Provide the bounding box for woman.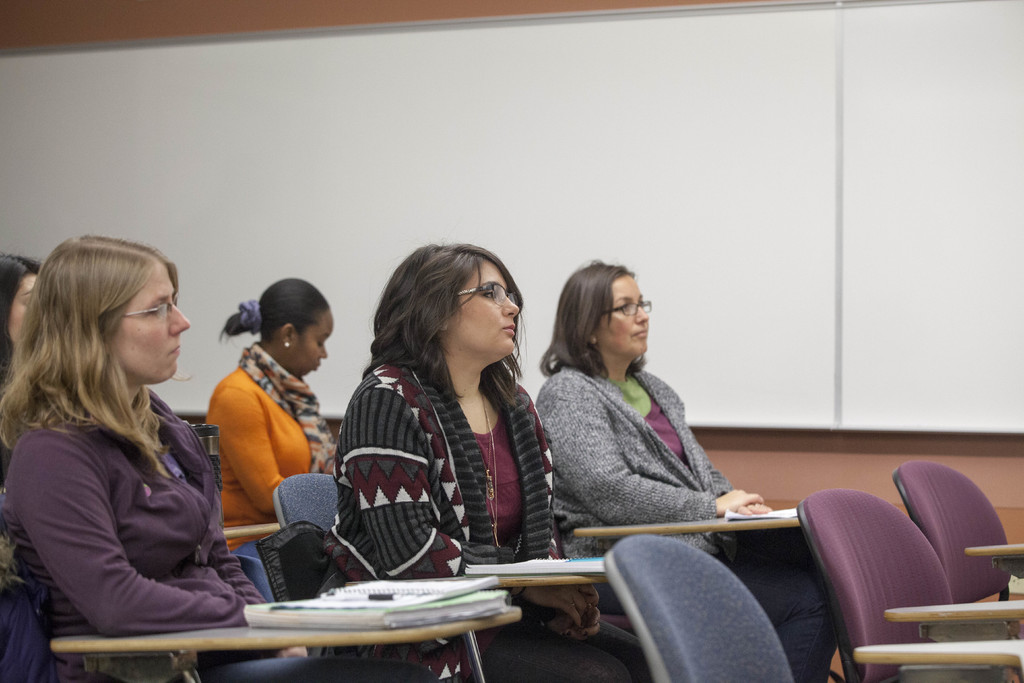
BBox(328, 241, 653, 682).
